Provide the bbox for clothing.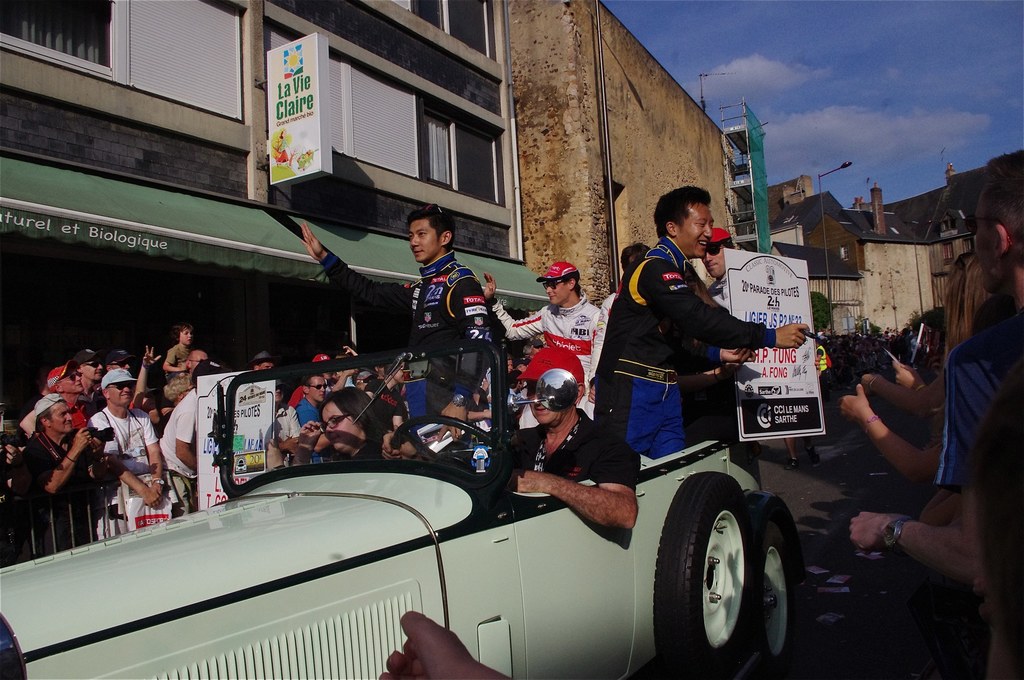
{"x1": 6, "y1": 428, "x2": 99, "y2": 496}.
